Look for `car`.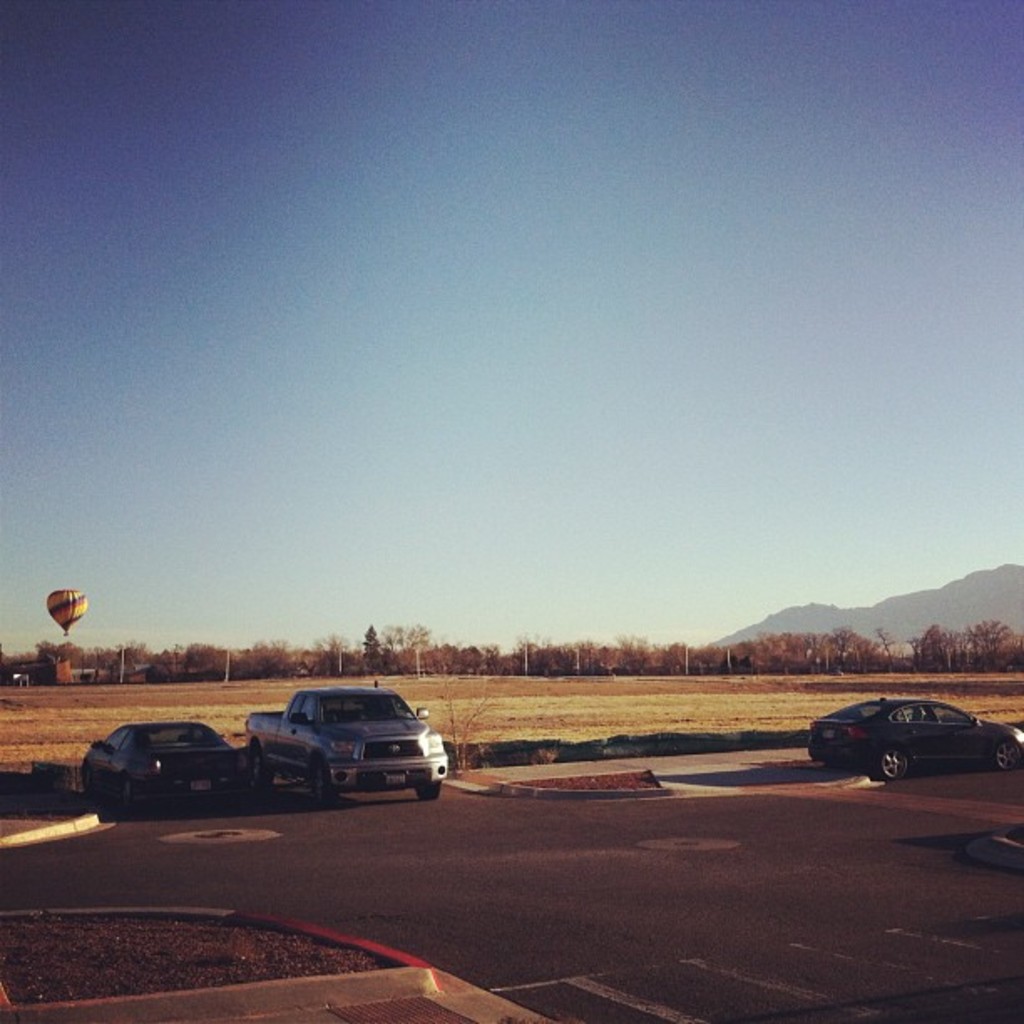
Found: Rect(72, 719, 248, 806).
